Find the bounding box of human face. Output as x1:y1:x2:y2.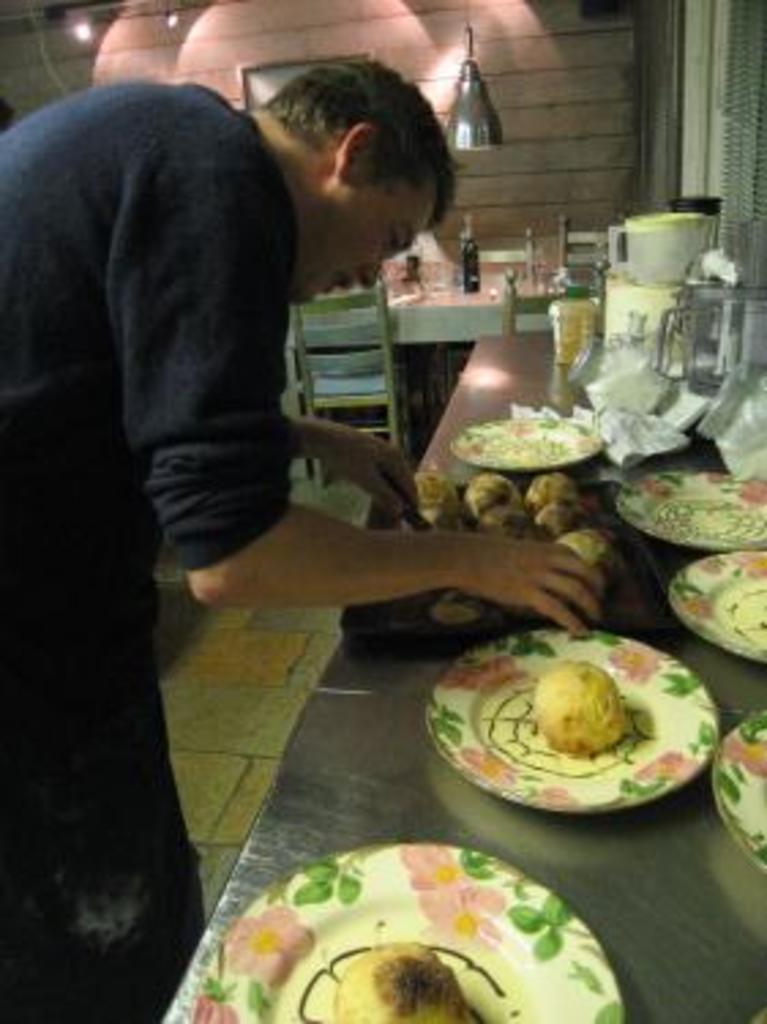
292:161:445:314.
